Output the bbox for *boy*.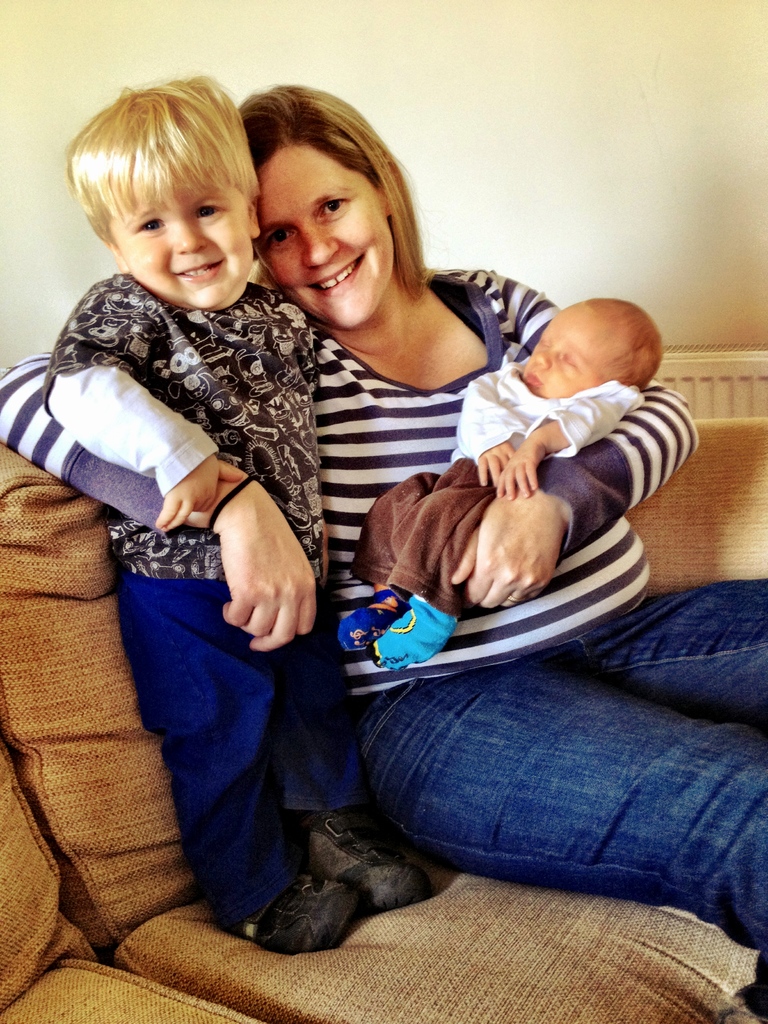
x1=59 y1=58 x2=503 y2=993.
